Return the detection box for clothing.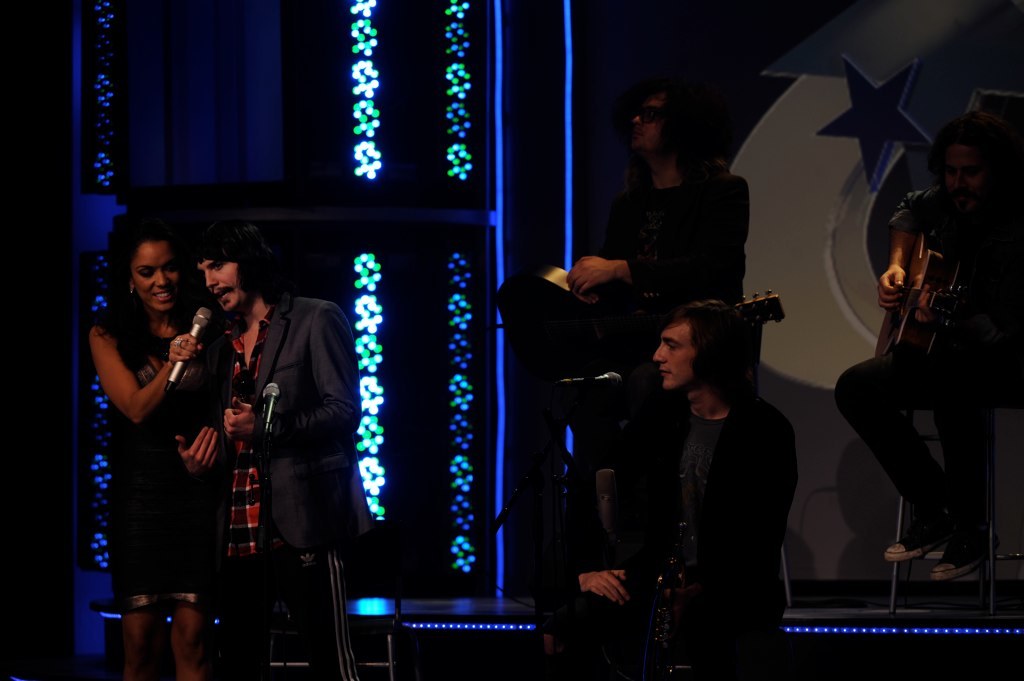
rect(831, 190, 1023, 554).
